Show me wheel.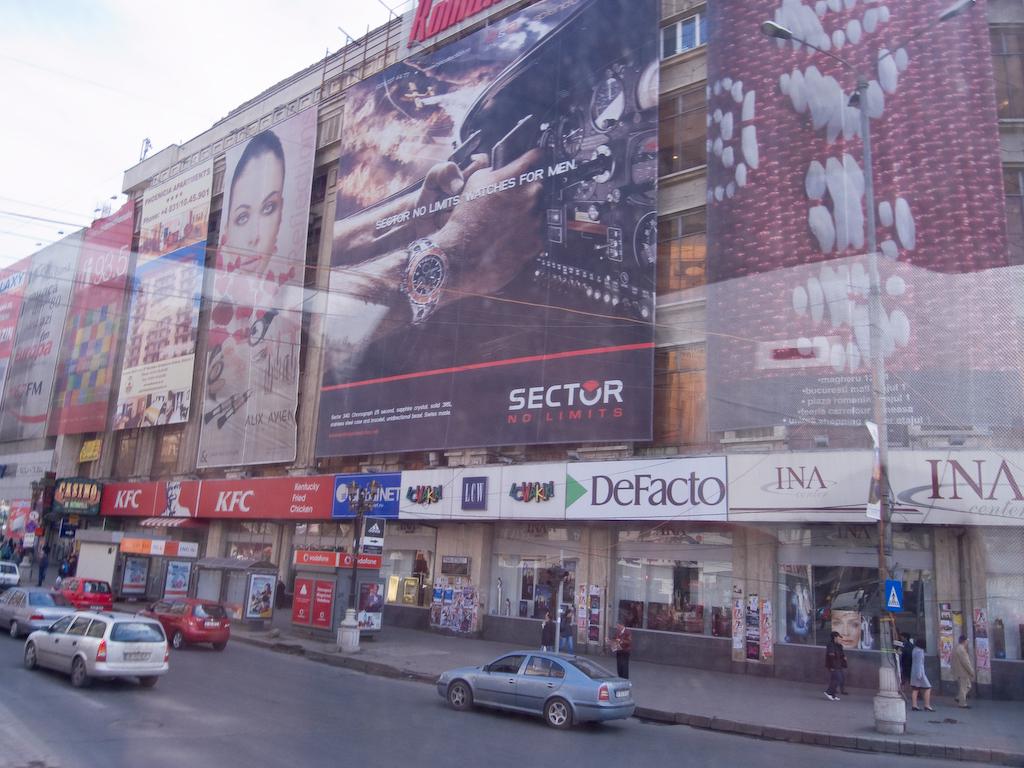
wheel is here: [544,696,574,726].
